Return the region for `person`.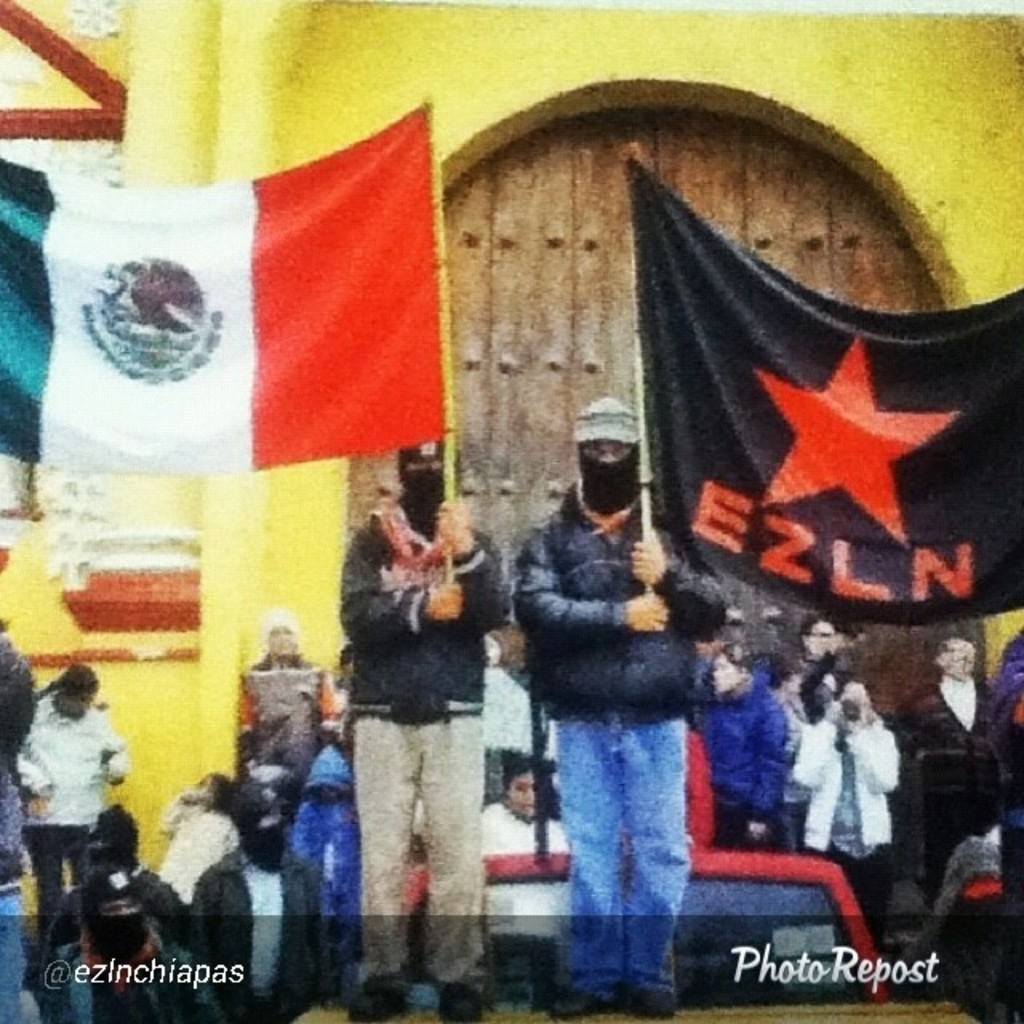
rect(334, 440, 510, 974).
